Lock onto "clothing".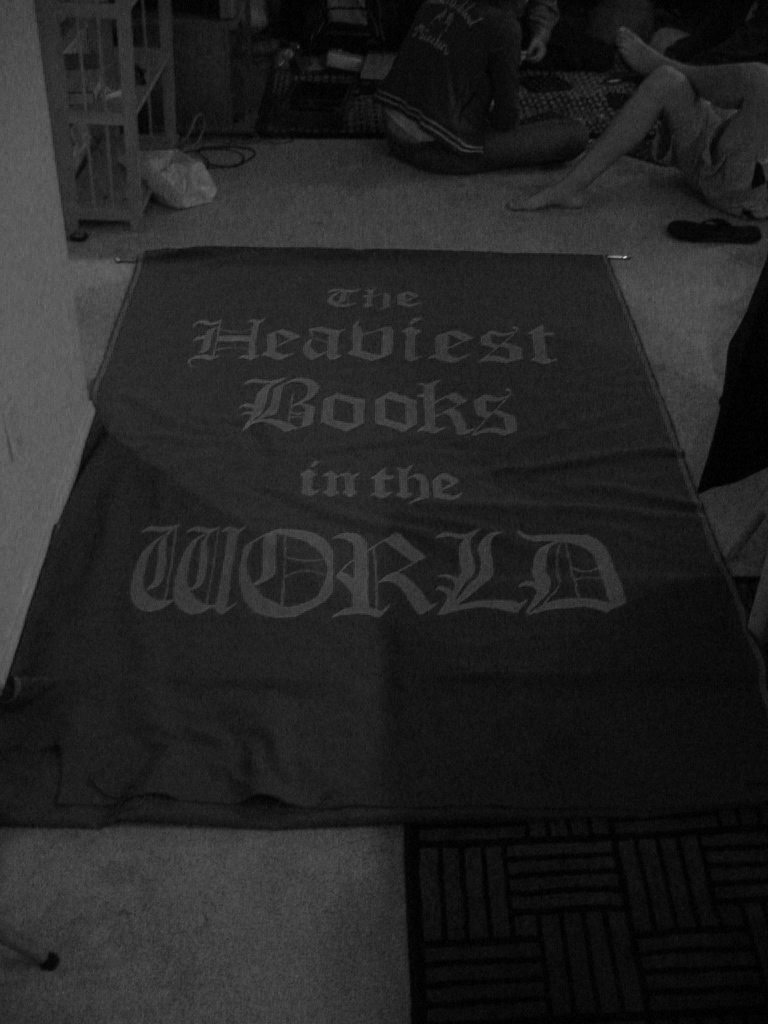
Locked: 0,163,726,932.
